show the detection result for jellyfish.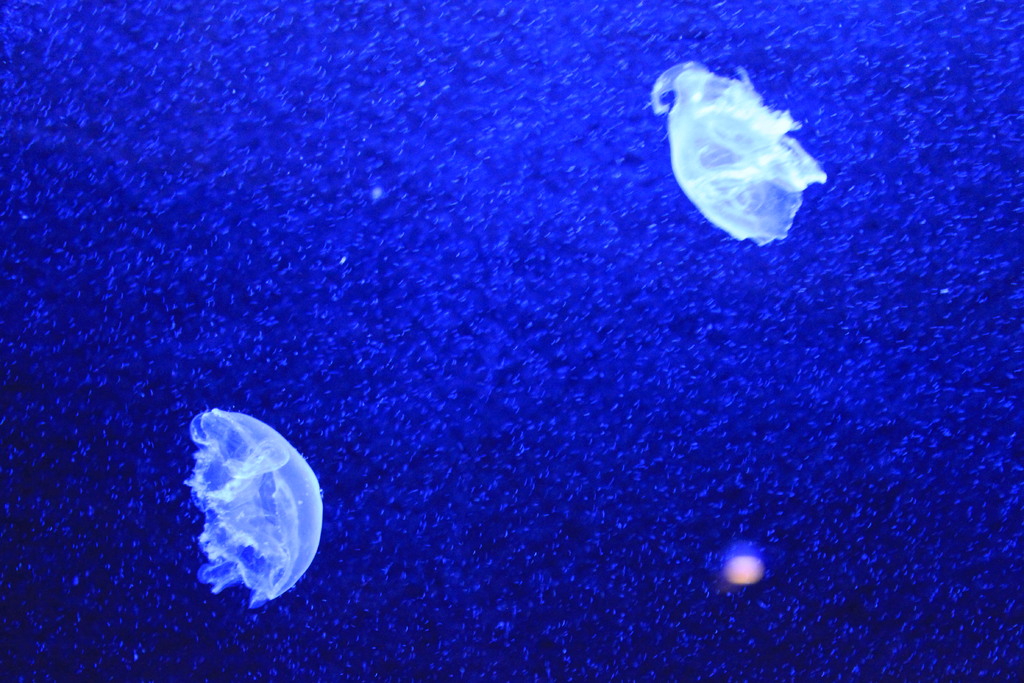
[x1=193, y1=408, x2=326, y2=609].
